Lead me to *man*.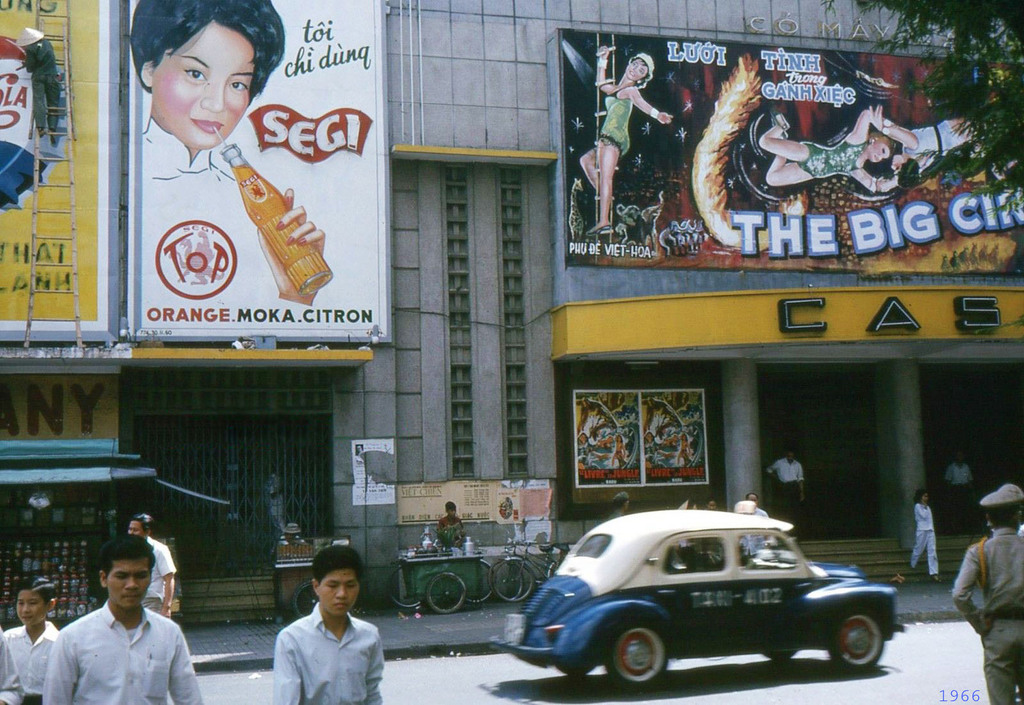
Lead to (948, 479, 1023, 704).
